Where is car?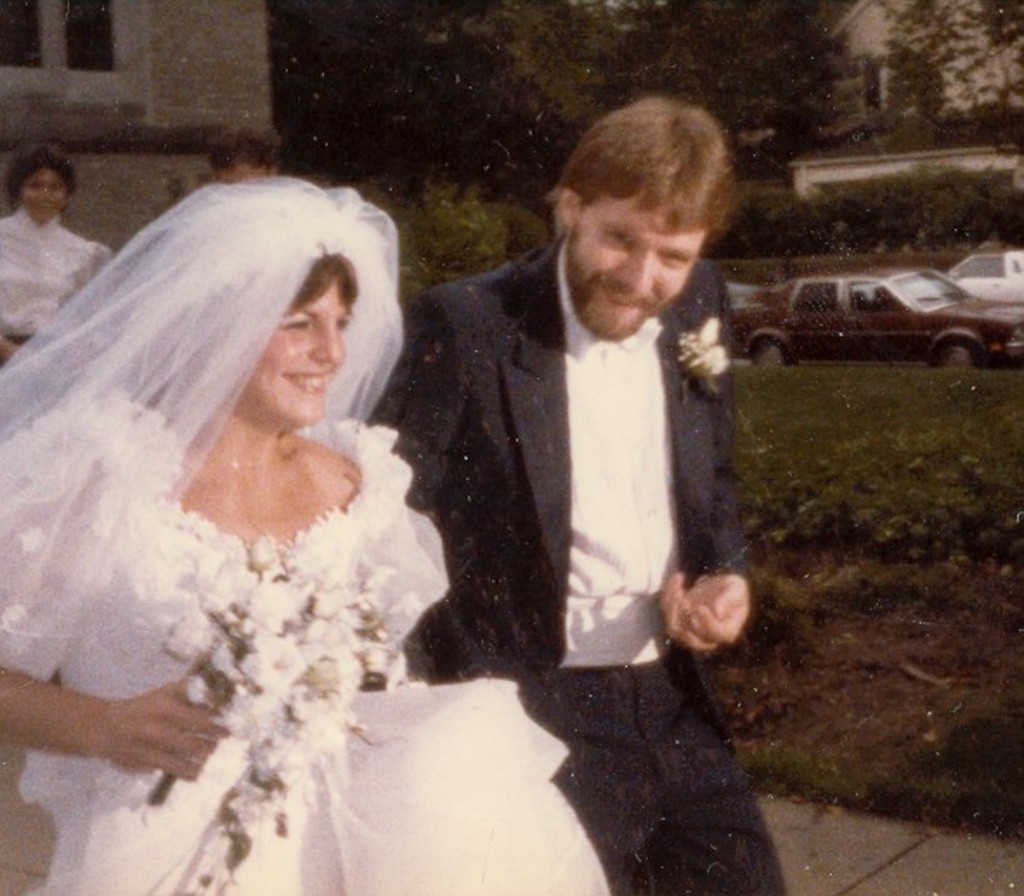
select_region(948, 248, 1021, 312).
